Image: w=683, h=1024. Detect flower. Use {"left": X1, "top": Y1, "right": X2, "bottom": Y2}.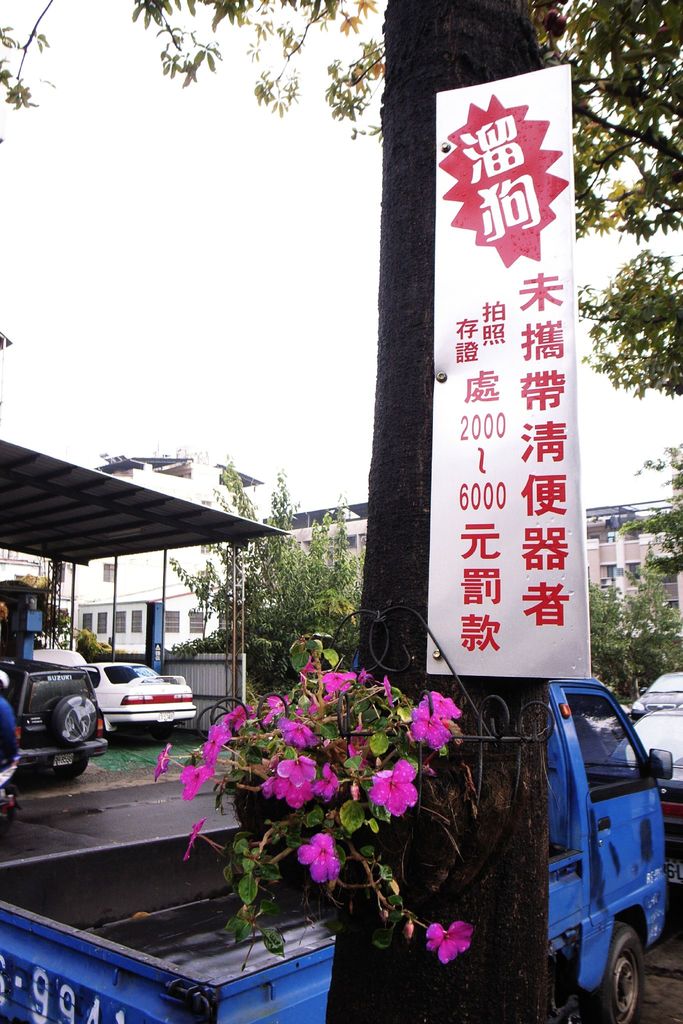
{"left": 185, "top": 816, "right": 204, "bottom": 863}.
